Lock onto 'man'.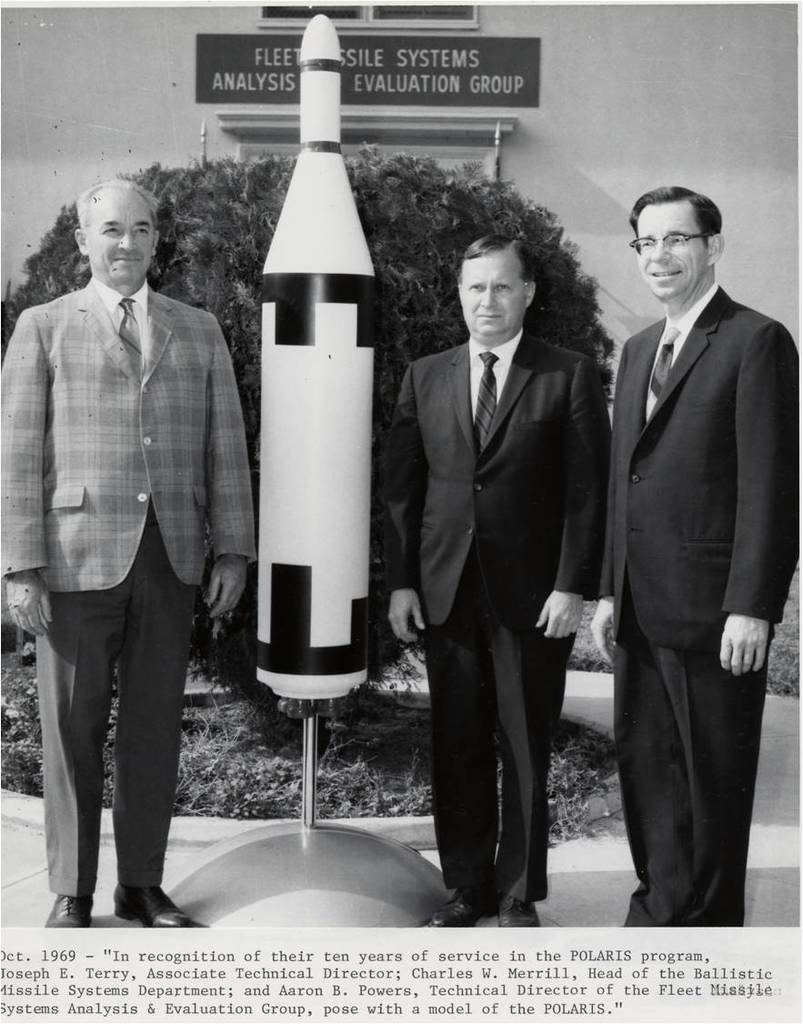
Locked: crop(379, 232, 615, 927).
